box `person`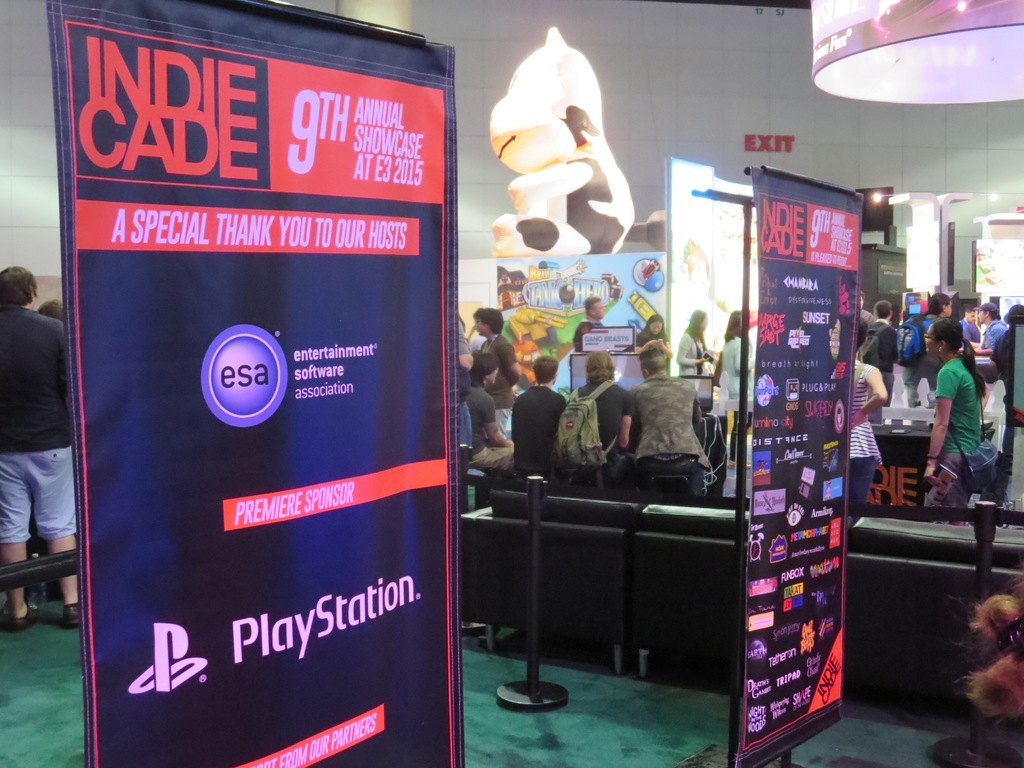
bbox(719, 308, 758, 397)
